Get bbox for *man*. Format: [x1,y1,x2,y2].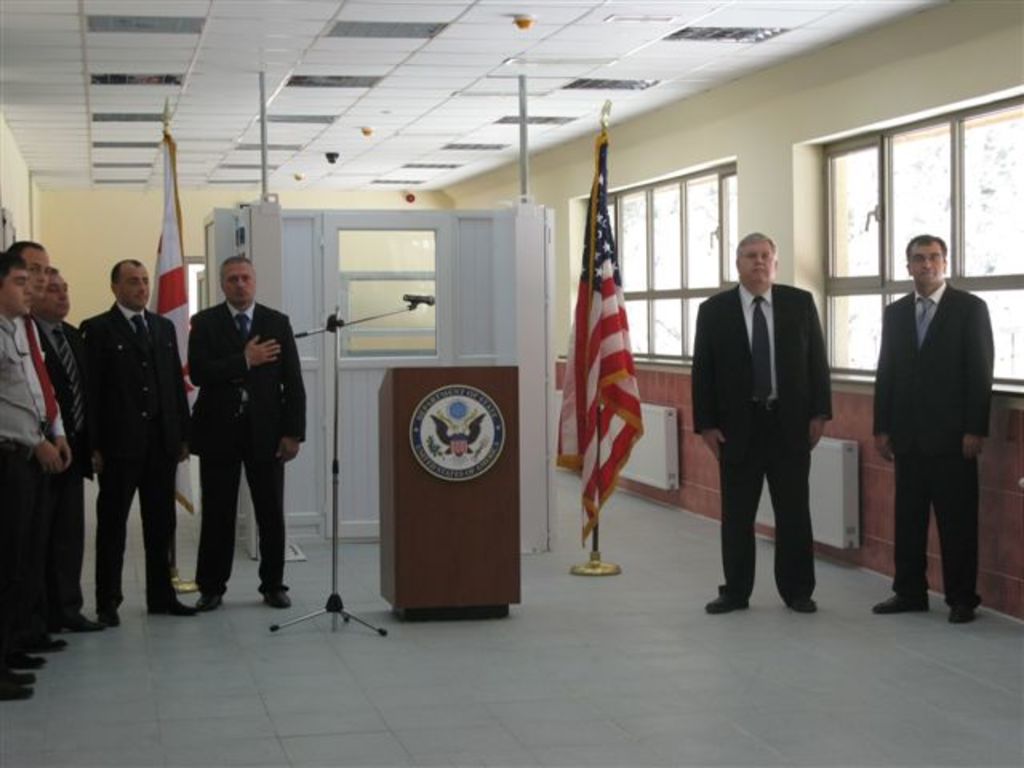
[187,254,309,611].
